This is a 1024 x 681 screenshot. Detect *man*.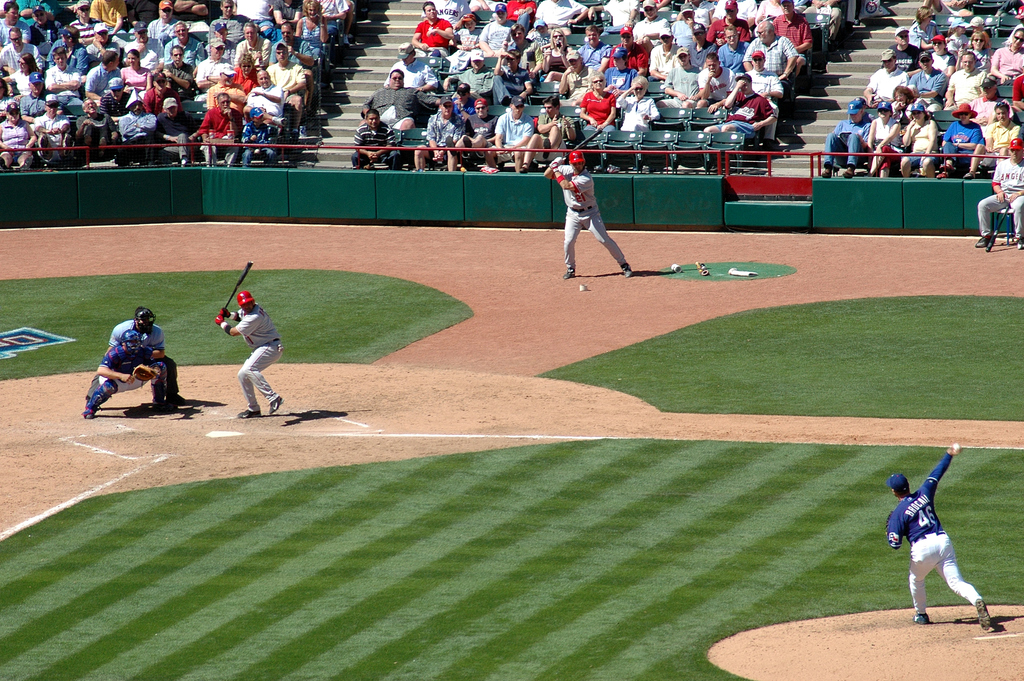
locate(630, 0, 671, 38).
